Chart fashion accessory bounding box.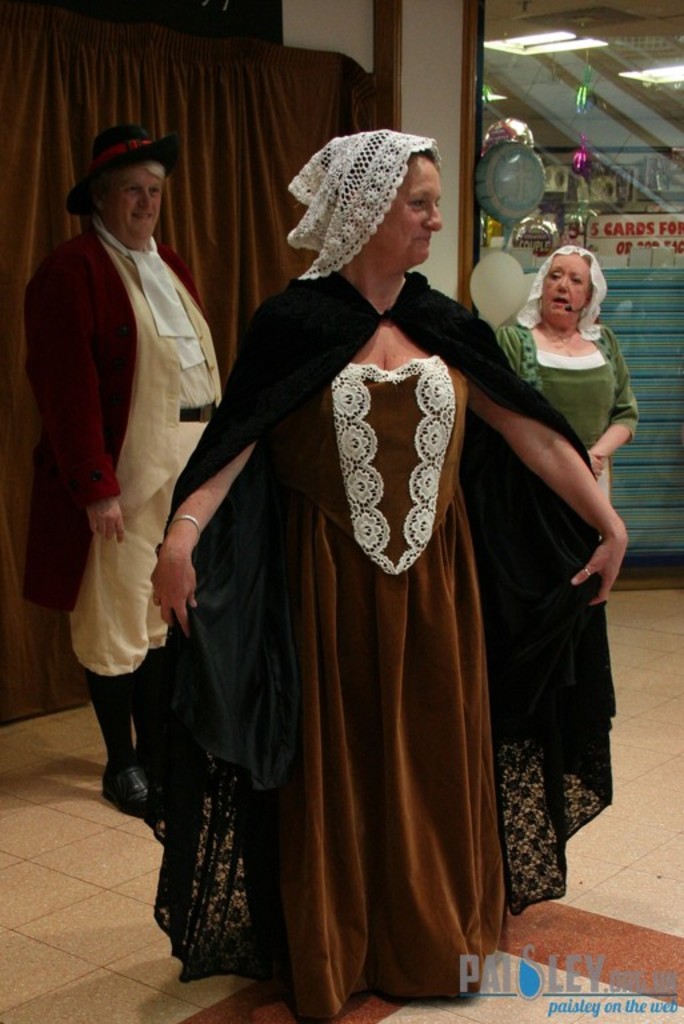
Charted: [163, 512, 205, 541].
